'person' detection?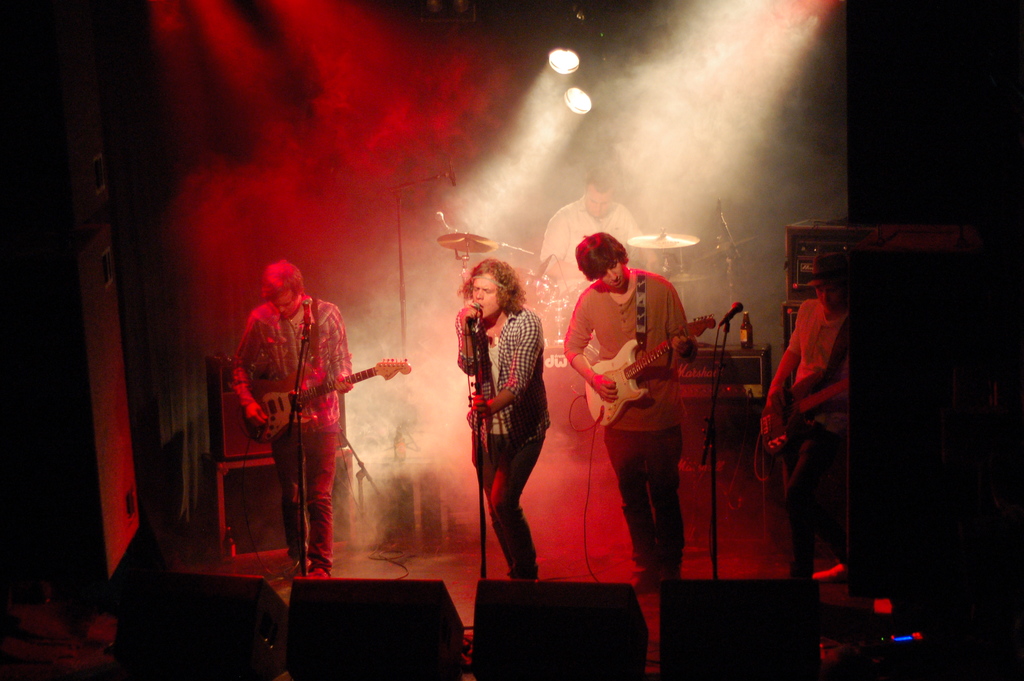
{"left": 225, "top": 245, "right": 367, "bottom": 591}
